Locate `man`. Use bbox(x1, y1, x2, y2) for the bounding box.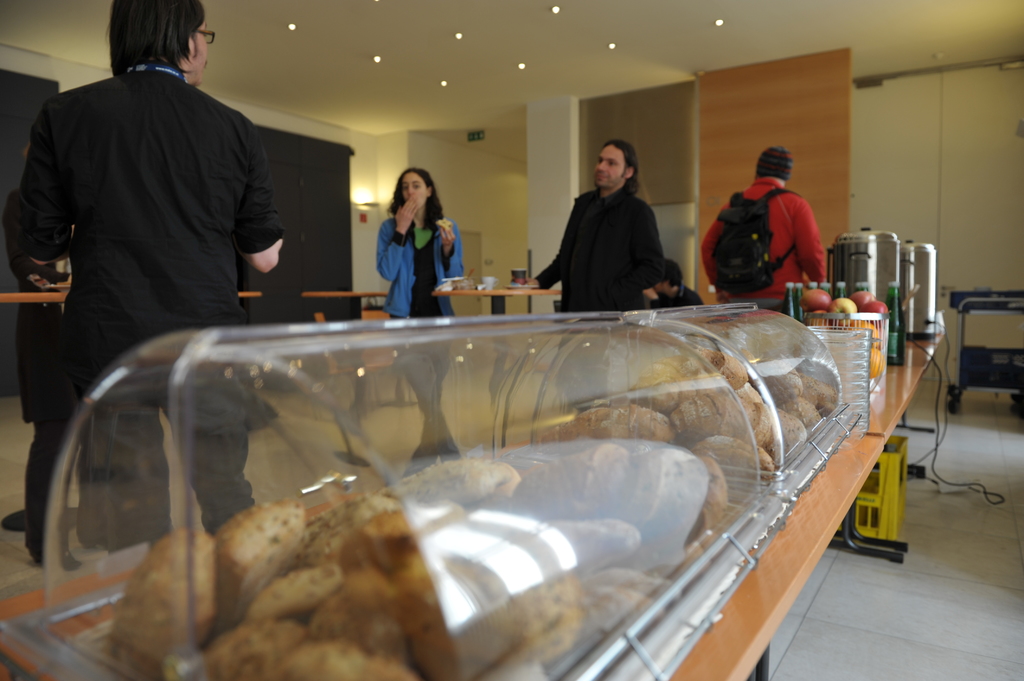
bbox(4, 0, 287, 539).
